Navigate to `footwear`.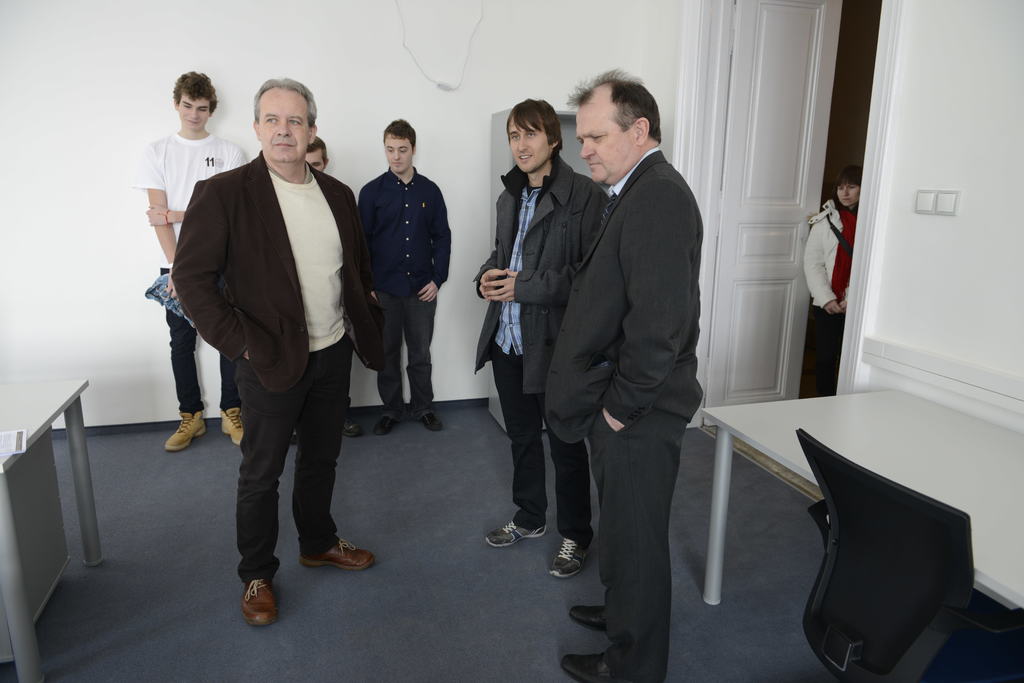
Navigation target: x1=484, y1=515, x2=545, y2=549.
